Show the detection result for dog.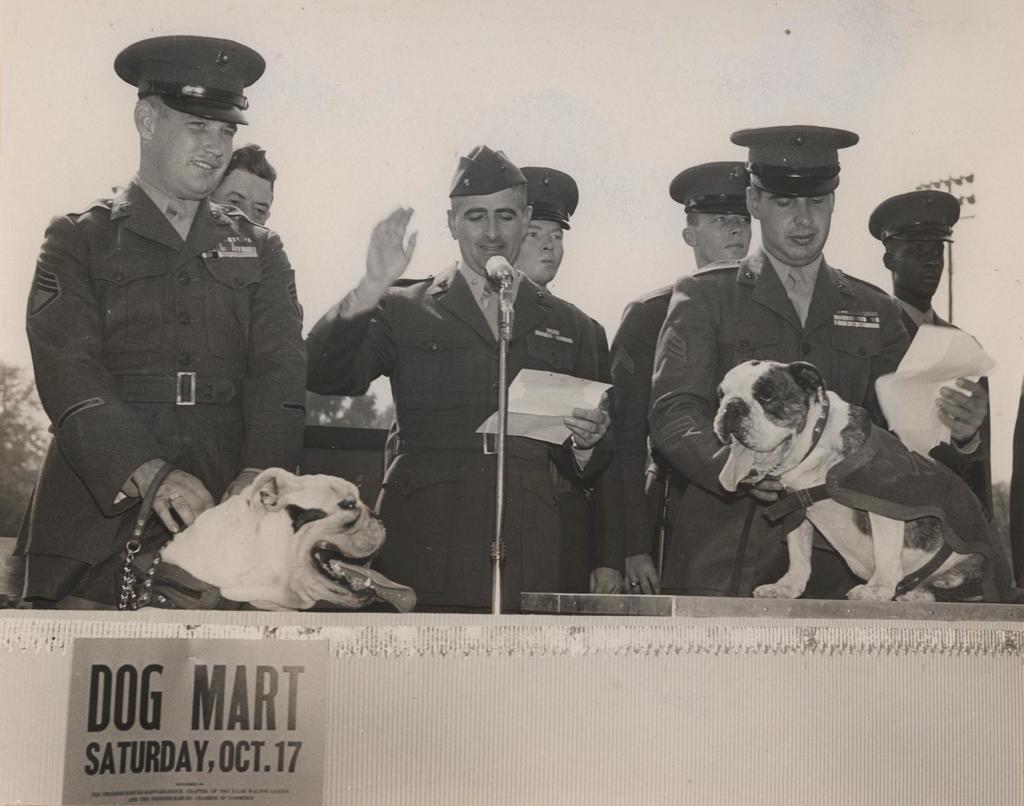
52, 466, 415, 613.
